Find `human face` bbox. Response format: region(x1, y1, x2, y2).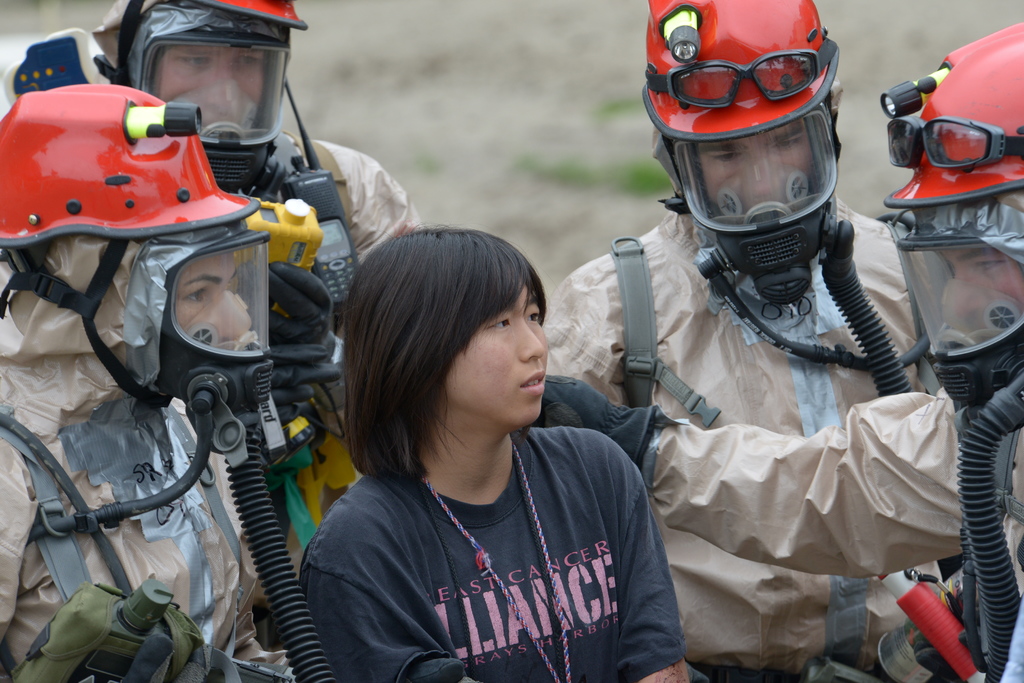
region(144, 33, 269, 139).
